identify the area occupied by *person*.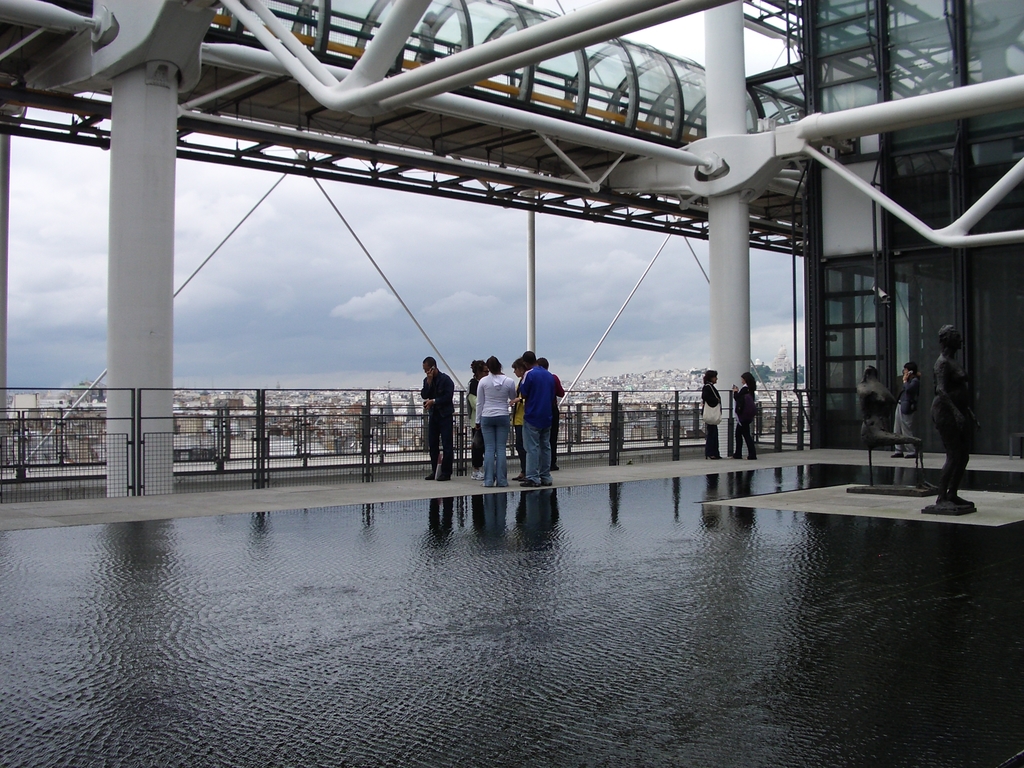
Area: [left=477, top=358, right=527, bottom=495].
